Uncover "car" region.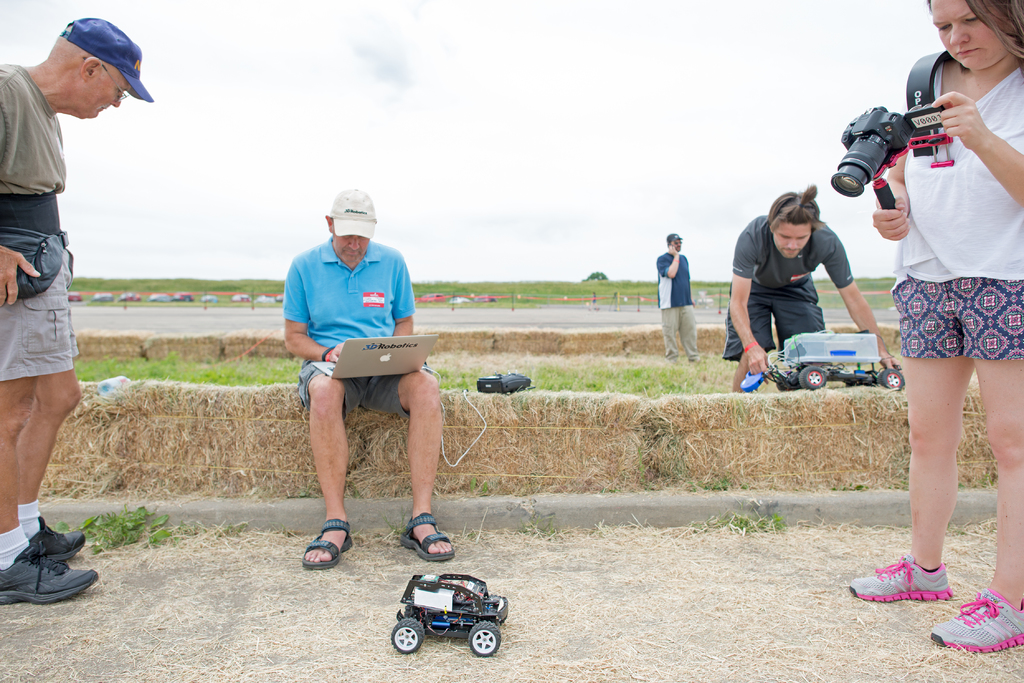
Uncovered: {"x1": 202, "y1": 293, "x2": 216, "y2": 300}.
